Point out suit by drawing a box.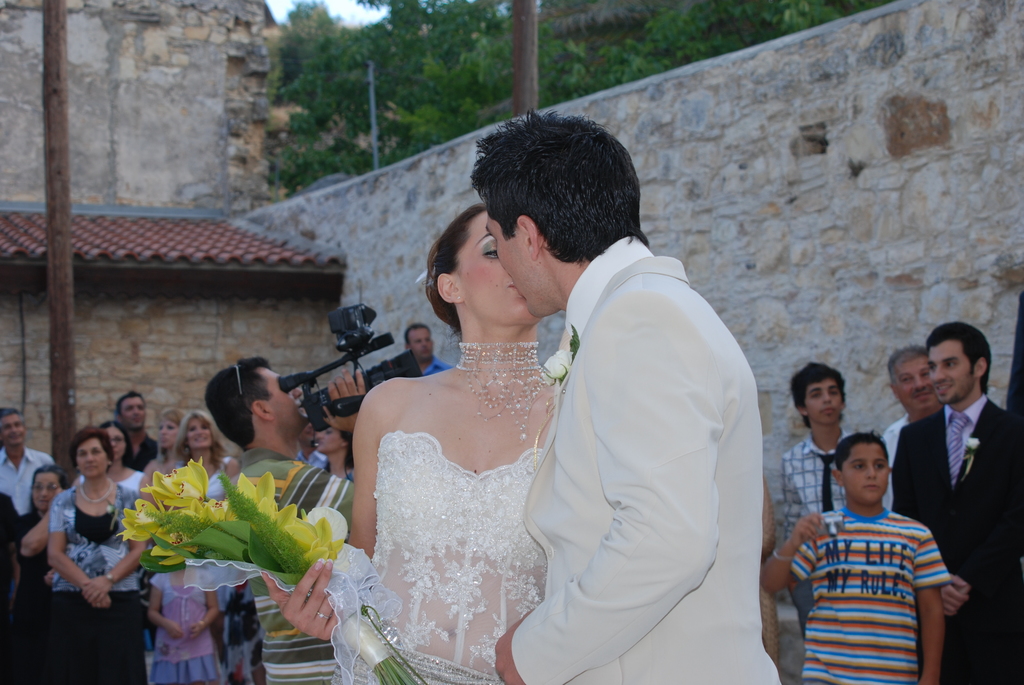
region(511, 239, 787, 684).
